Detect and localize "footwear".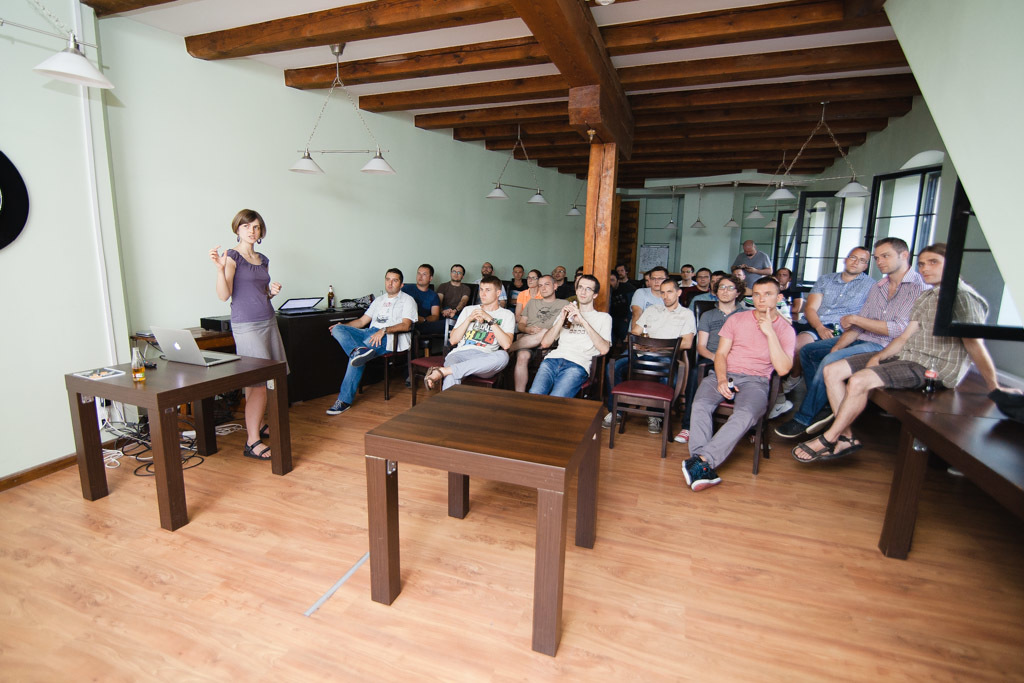
Localized at bbox(829, 430, 866, 458).
